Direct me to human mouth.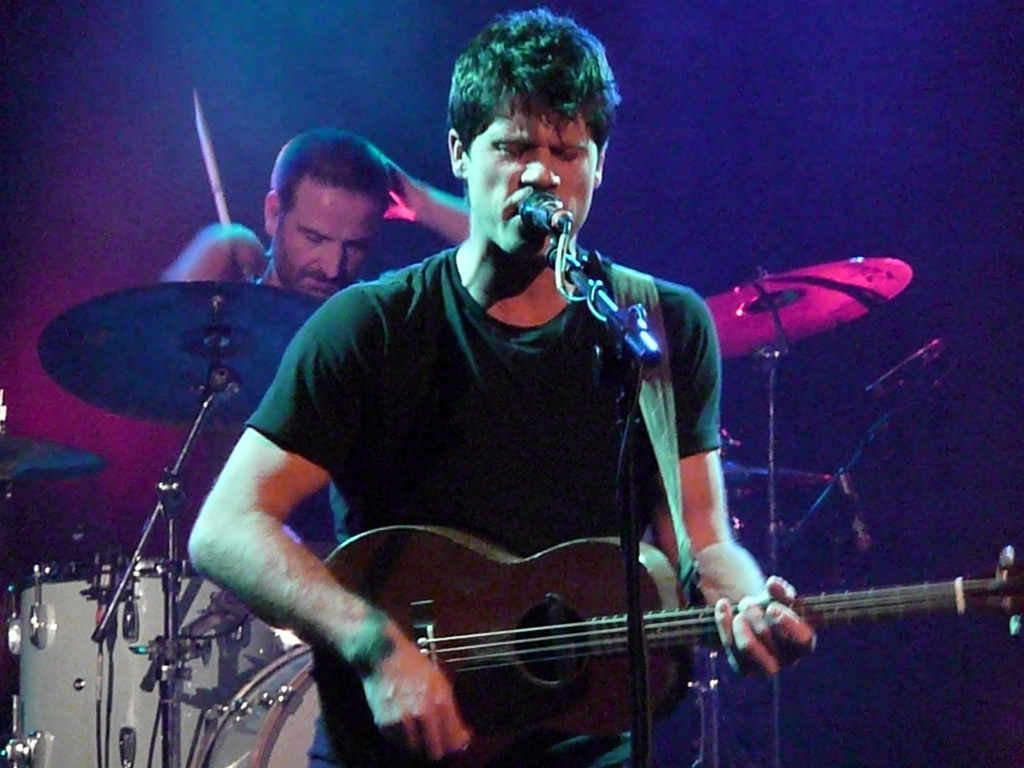
Direction: (x1=299, y1=271, x2=334, y2=291).
